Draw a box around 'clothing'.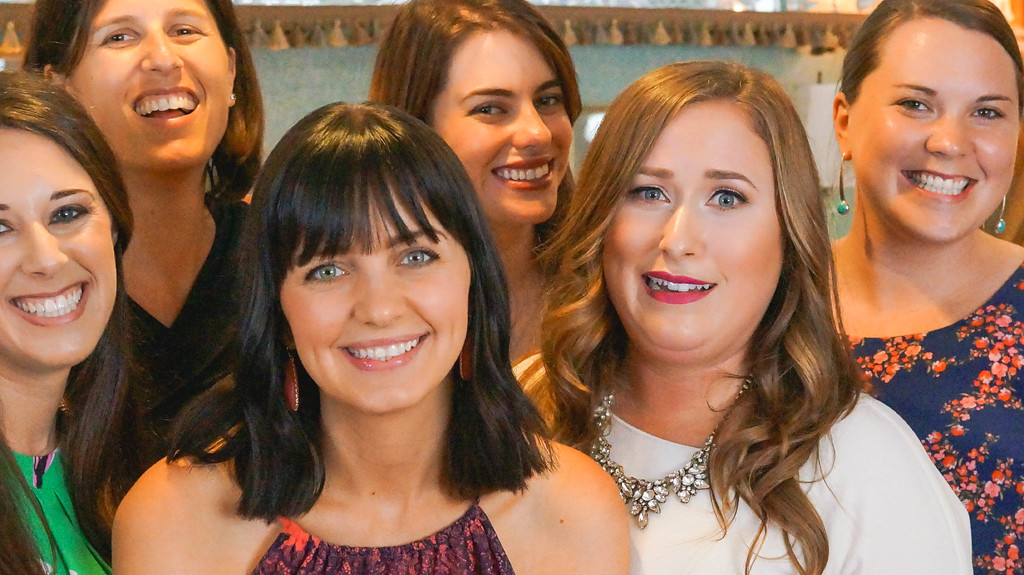
detection(94, 185, 267, 464).
